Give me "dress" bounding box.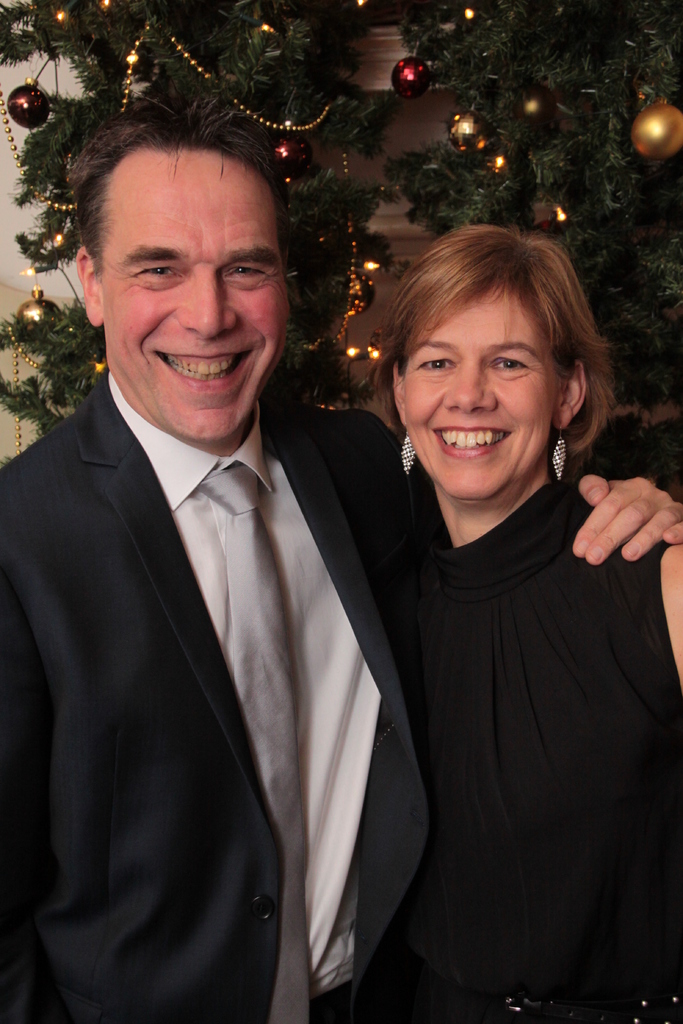
381,476,680,1023.
